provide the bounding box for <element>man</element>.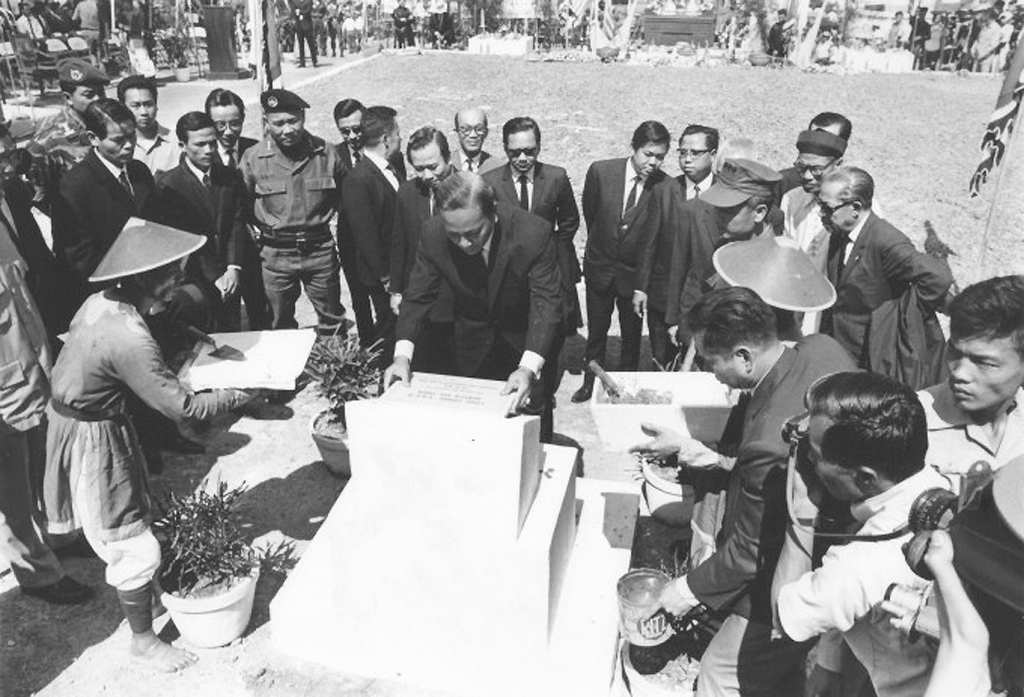
region(2, 146, 103, 614).
